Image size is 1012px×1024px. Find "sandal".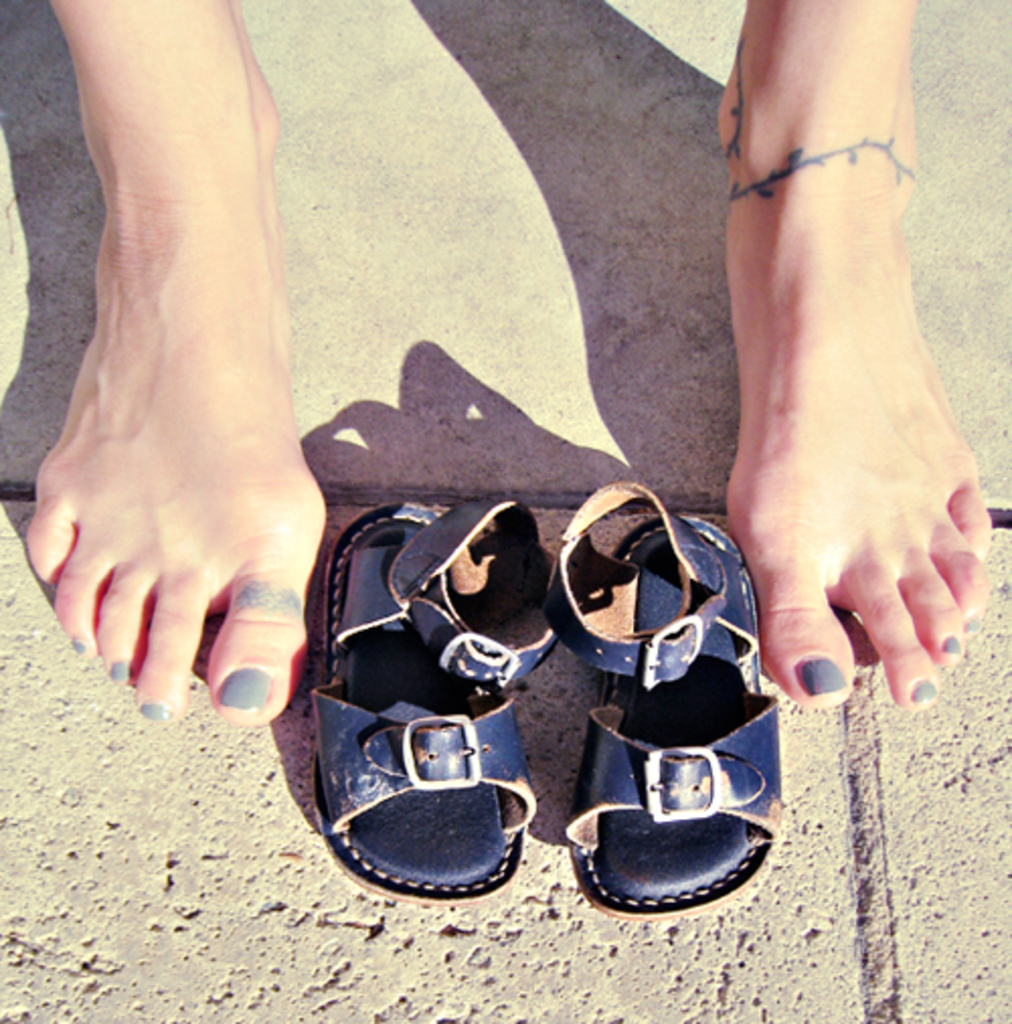
[542,492,789,921].
